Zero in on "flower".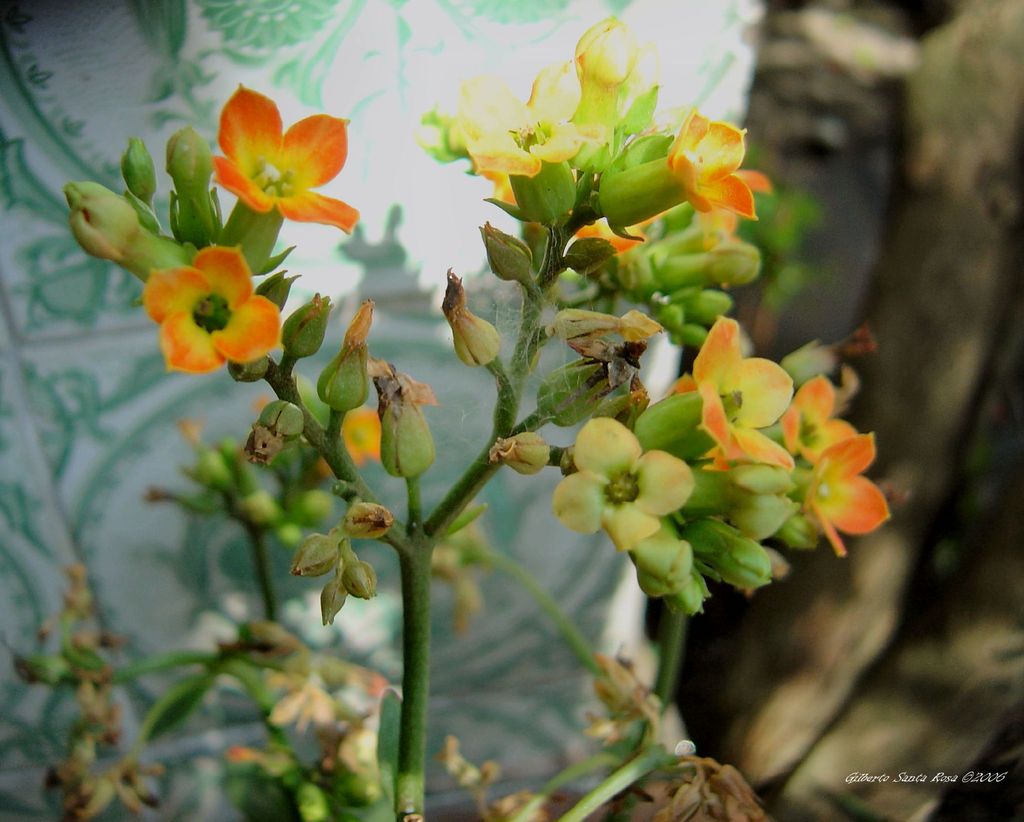
Zeroed in: bbox(214, 82, 367, 230).
